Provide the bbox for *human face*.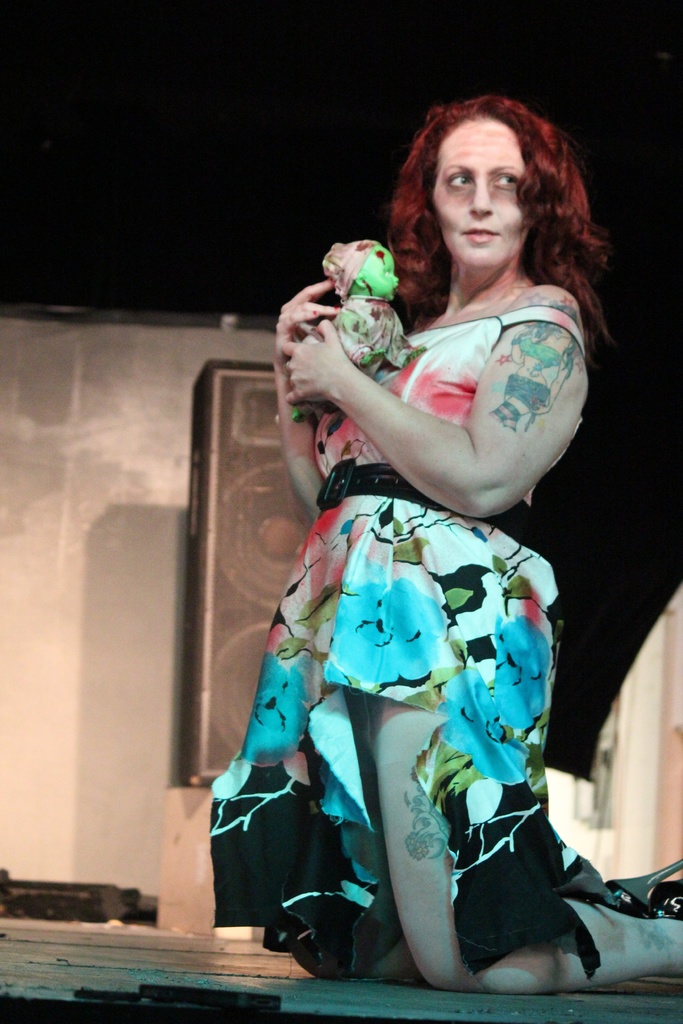
detection(427, 109, 525, 269).
